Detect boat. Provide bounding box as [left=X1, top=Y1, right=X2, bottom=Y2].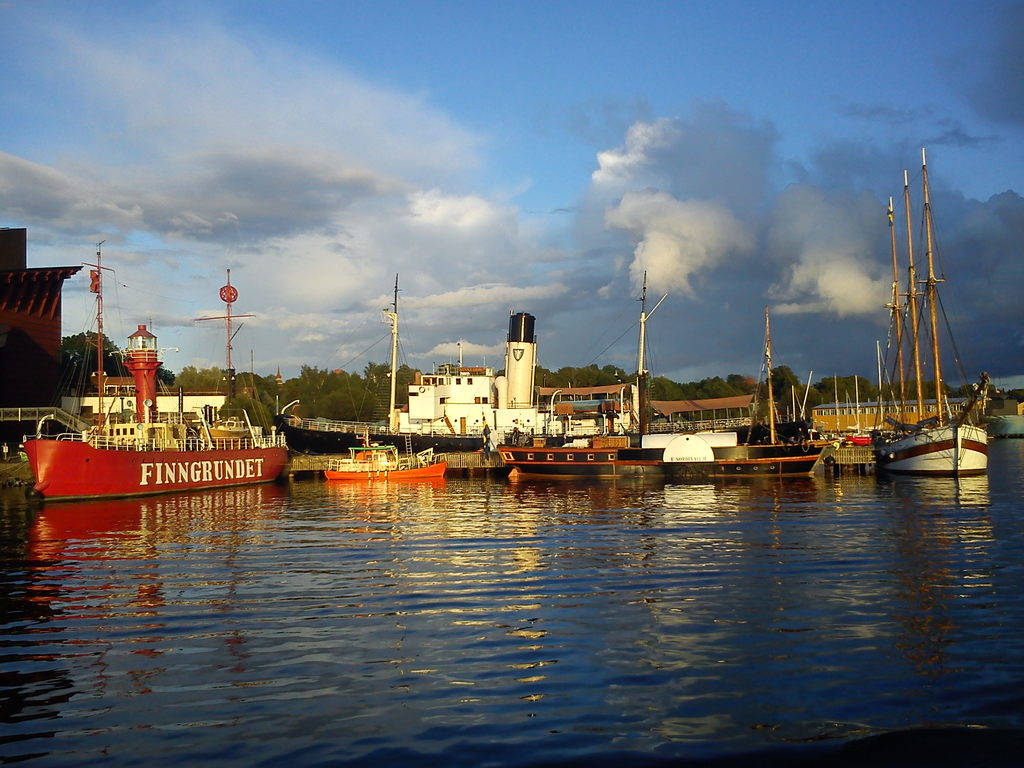
[left=11, top=272, right=296, bottom=520].
